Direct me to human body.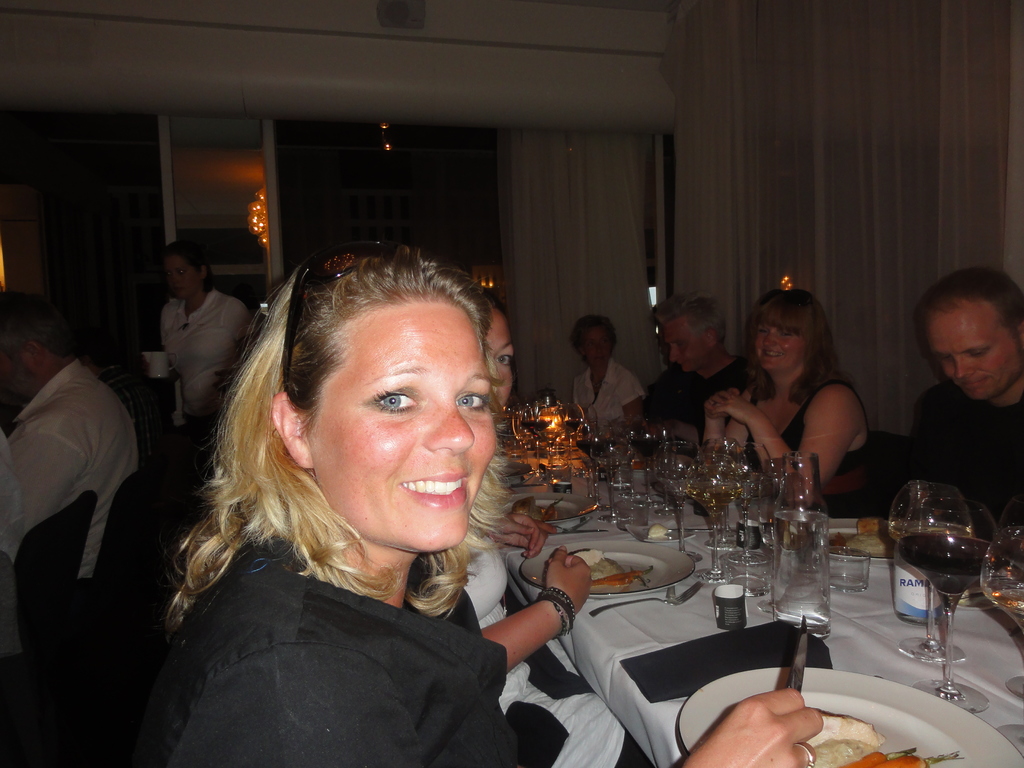
Direction: 12/357/134/627.
